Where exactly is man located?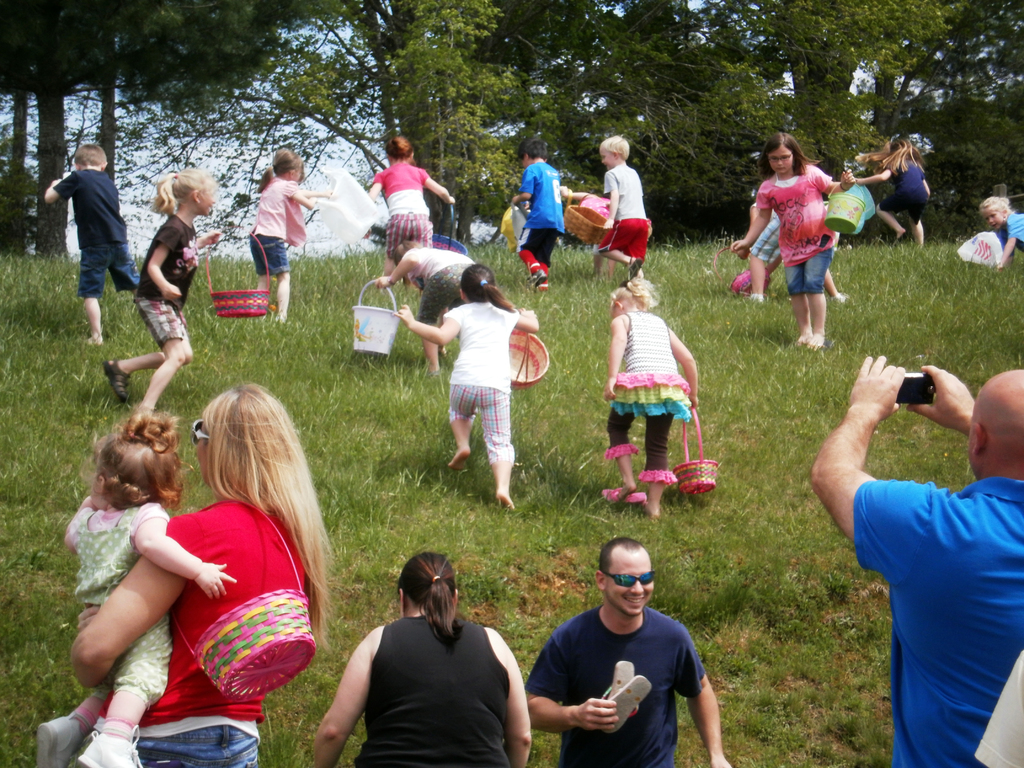
Its bounding box is crop(809, 356, 1023, 767).
